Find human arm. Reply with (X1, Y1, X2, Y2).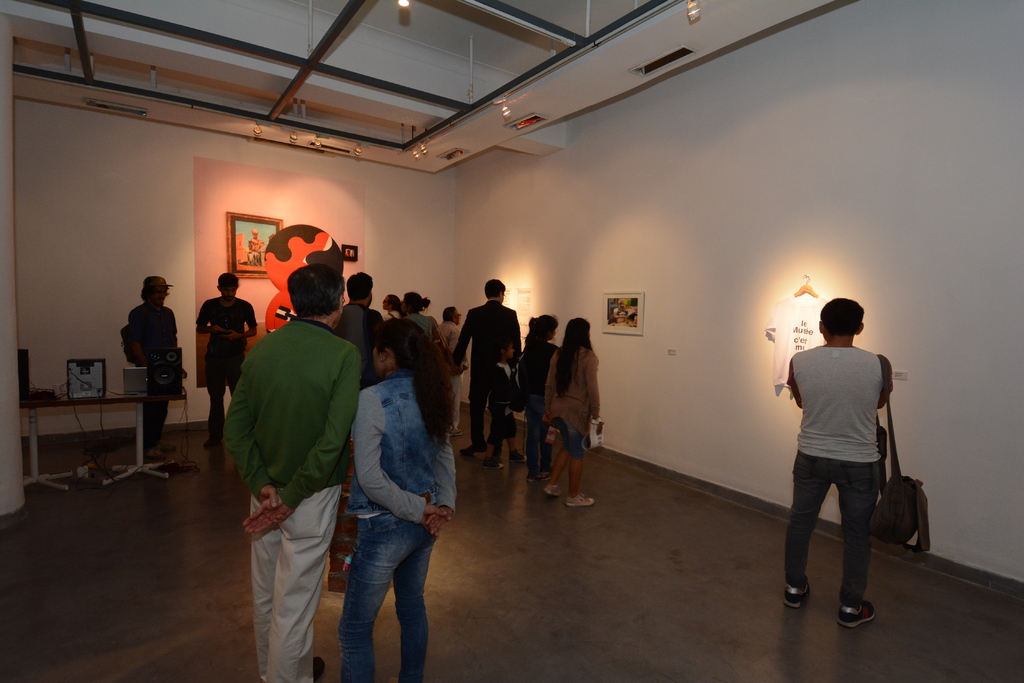
(228, 303, 262, 341).
